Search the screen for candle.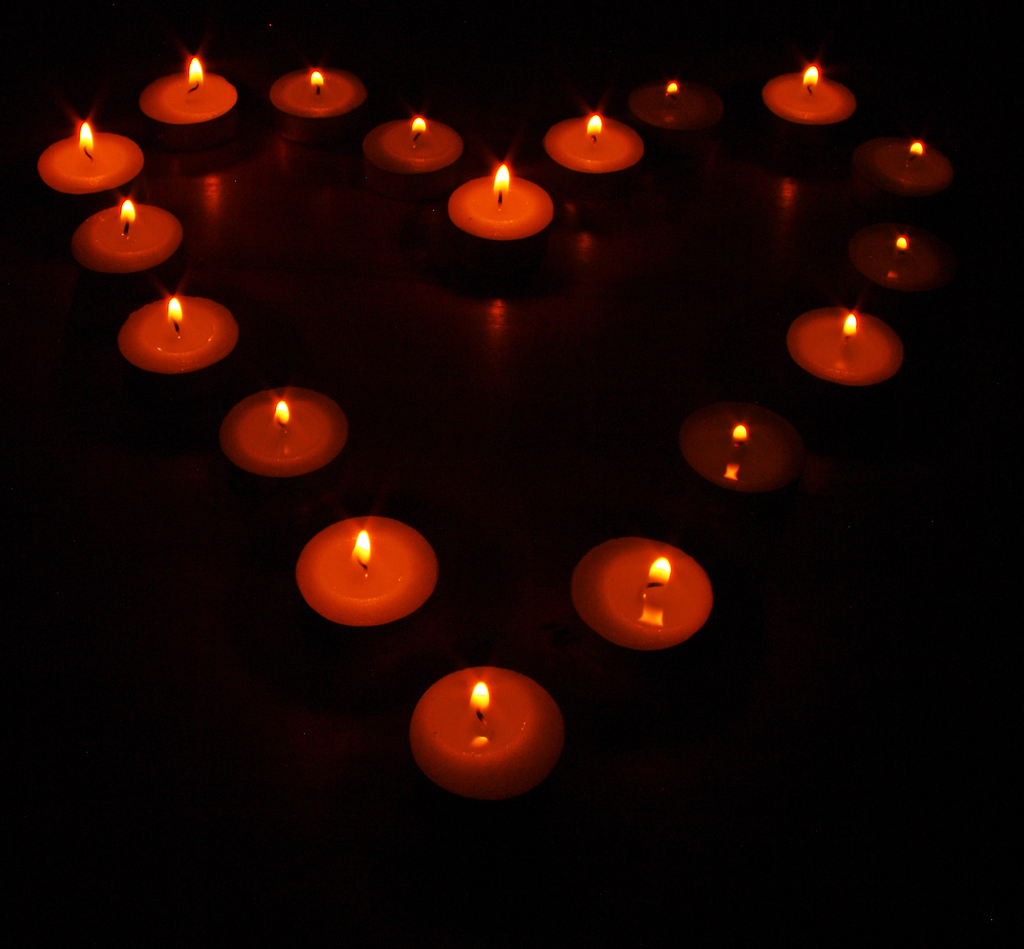
Found at [444,168,559,268].
